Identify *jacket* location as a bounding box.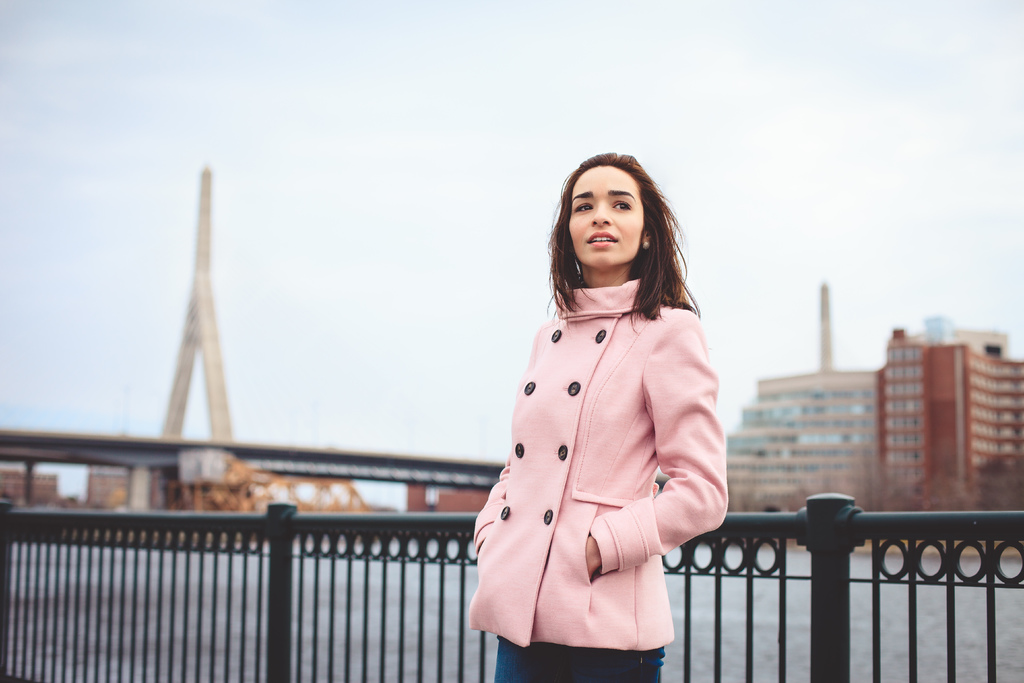
bbox=[472, 256, 706, 650].
